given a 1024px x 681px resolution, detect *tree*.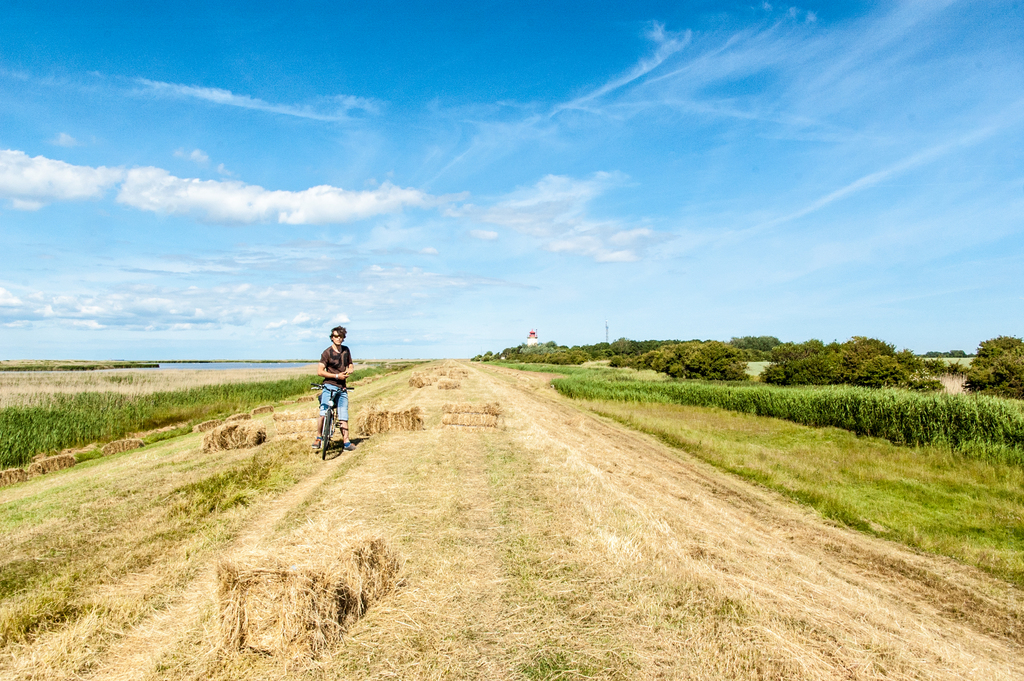
515, 334, 597, 368.
